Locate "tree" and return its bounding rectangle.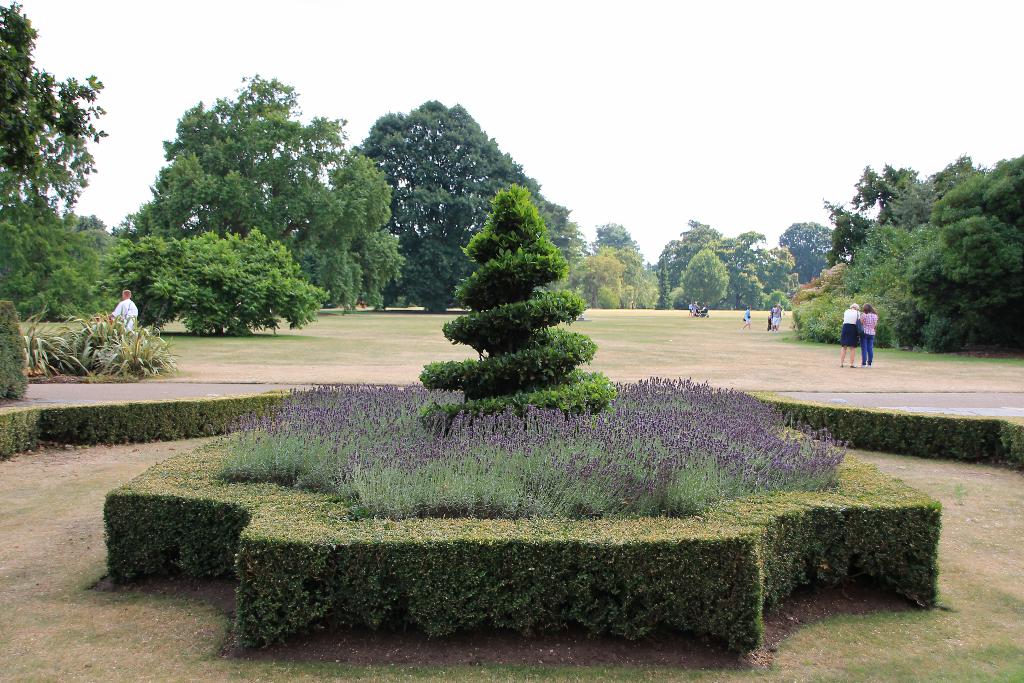
<region>351, 93, 573, 321</region>.
